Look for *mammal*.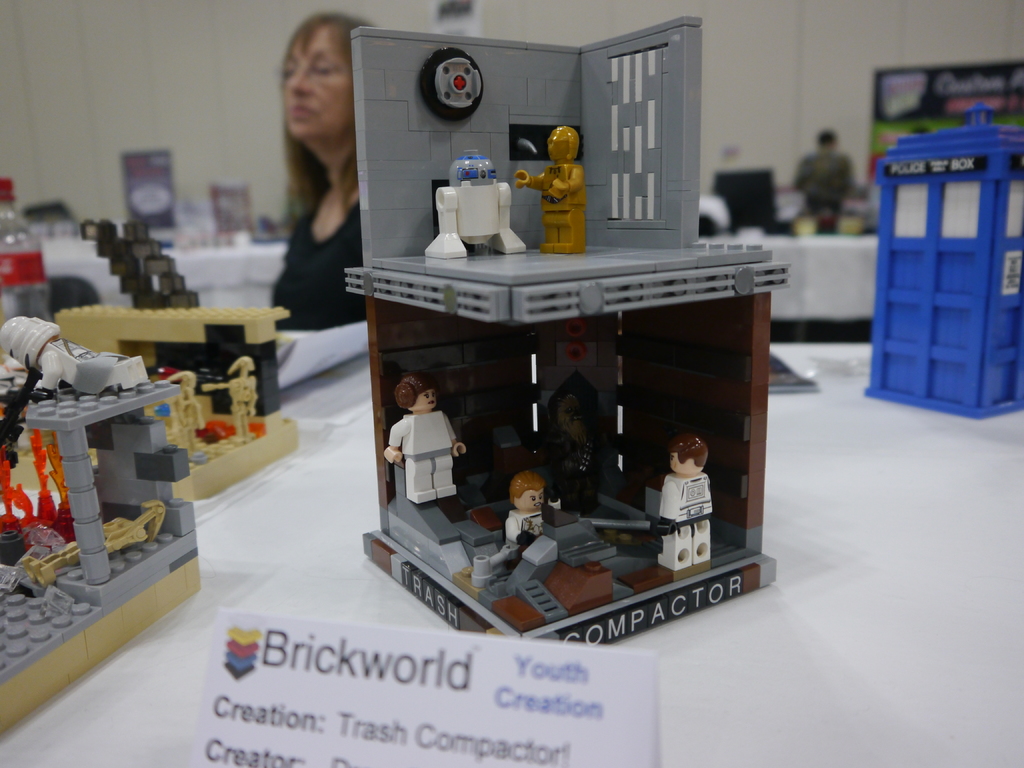
Found: bbox(504, 466, 547, 543).
